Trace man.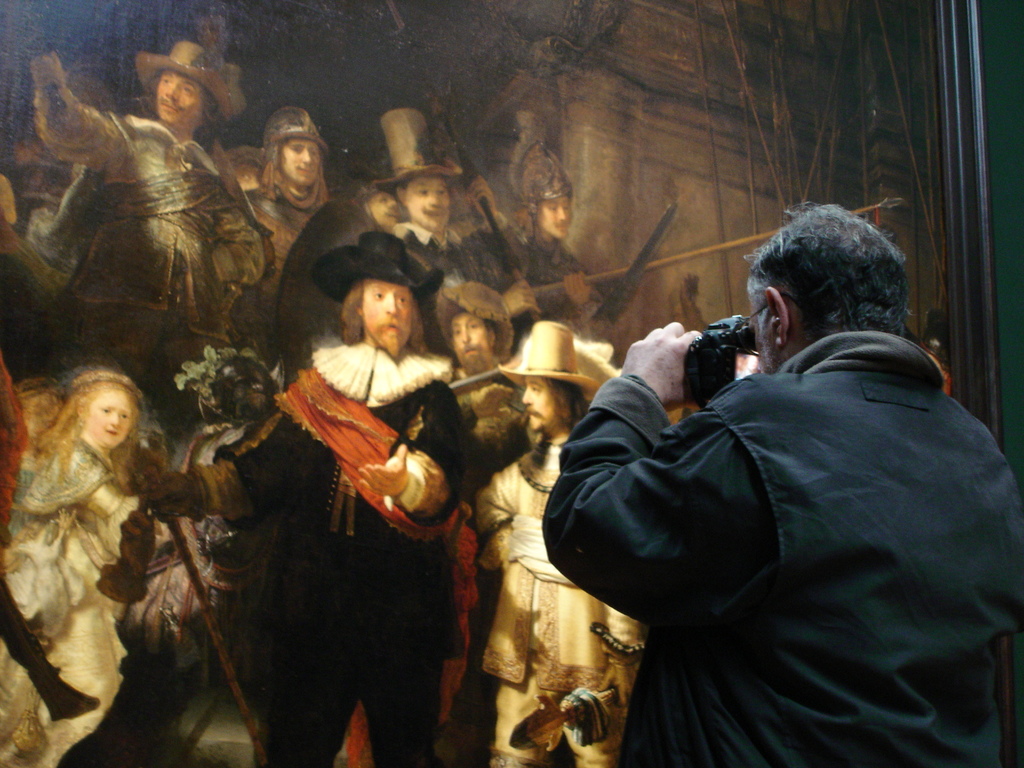
Traced to 485, 115, 608, 343.
